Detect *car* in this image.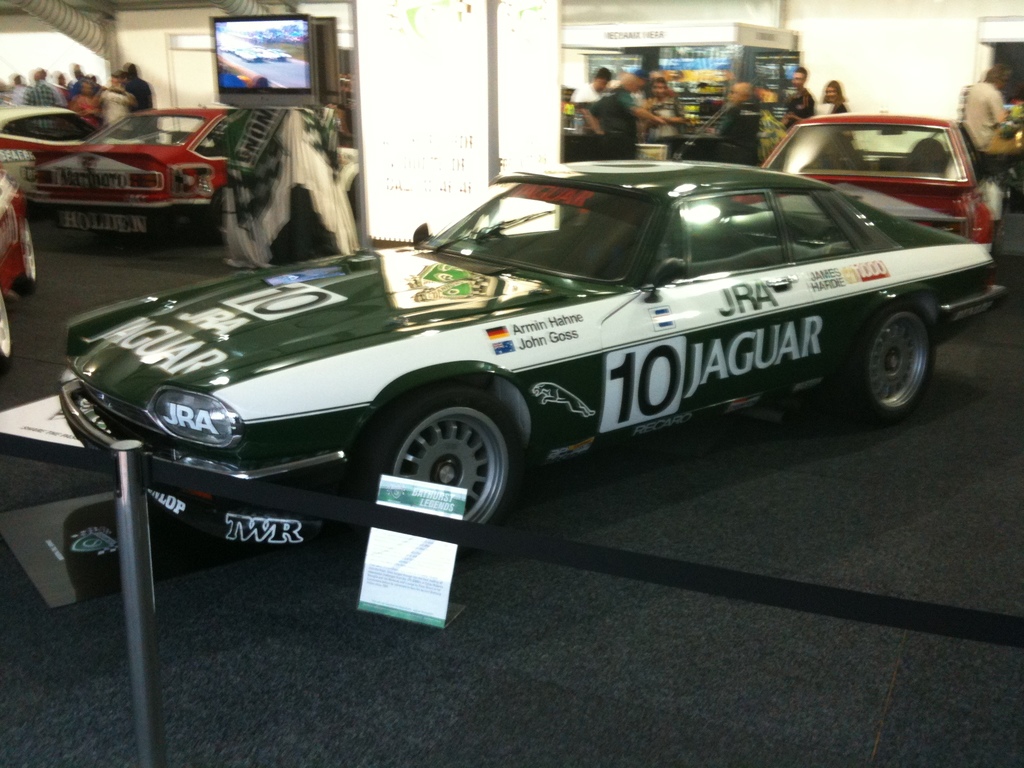
Detection: select_region(0, 108, 366, 253).
